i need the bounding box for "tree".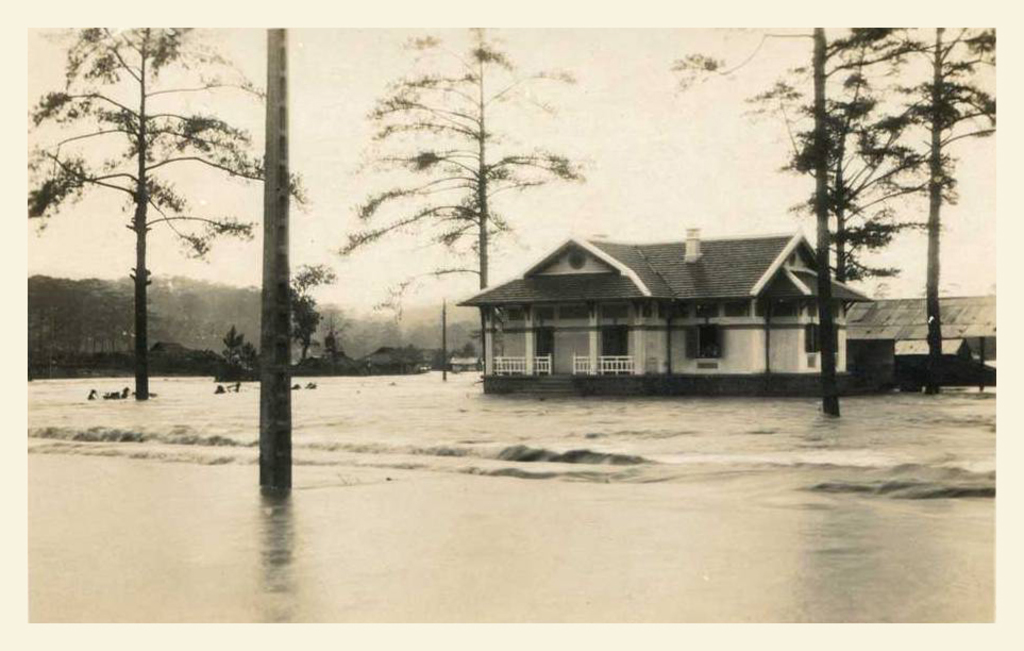
Here it is: detection(24, 28, 306, 400).
